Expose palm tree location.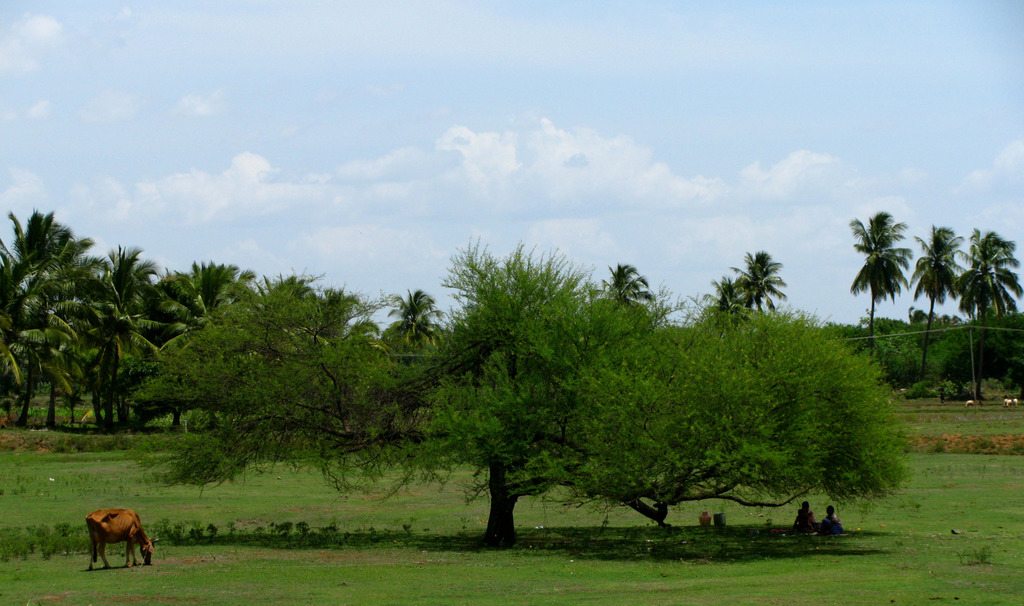
Exposed at region(755, 243, 783, 310).
